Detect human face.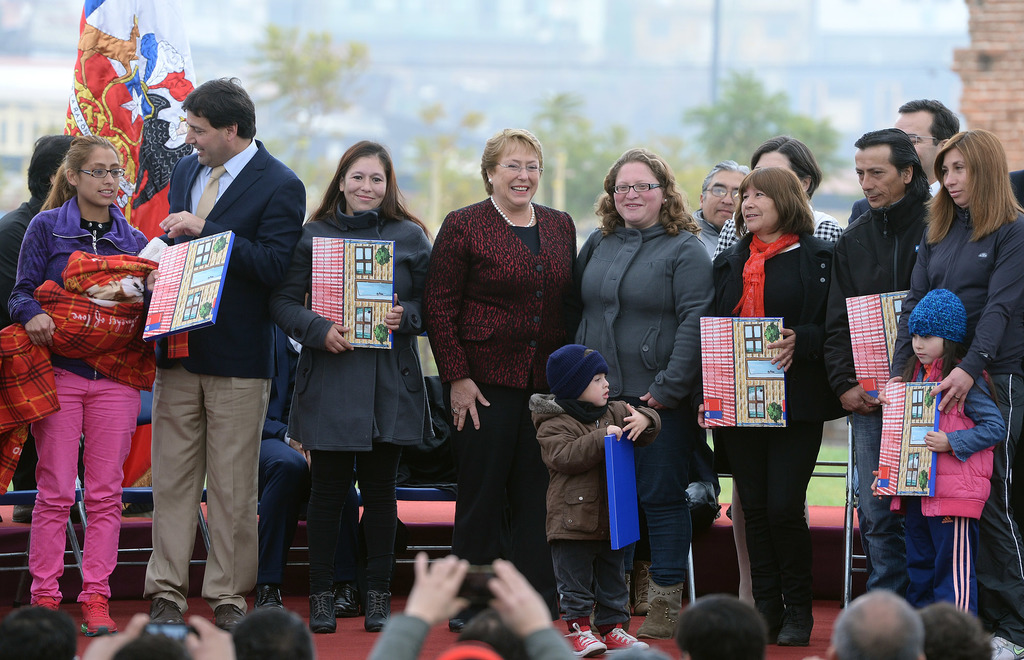
Detected at <bbox>344, 153, 383, 210</bbox>.
